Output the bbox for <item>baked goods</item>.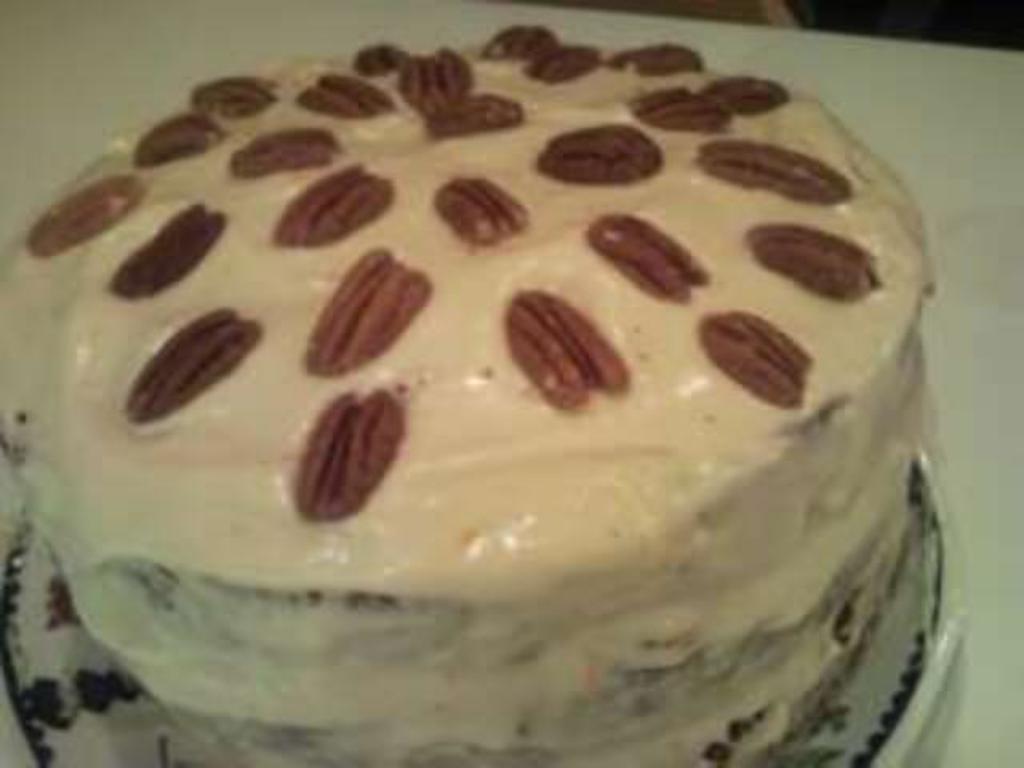
box=[10, 24, 971, 752].
